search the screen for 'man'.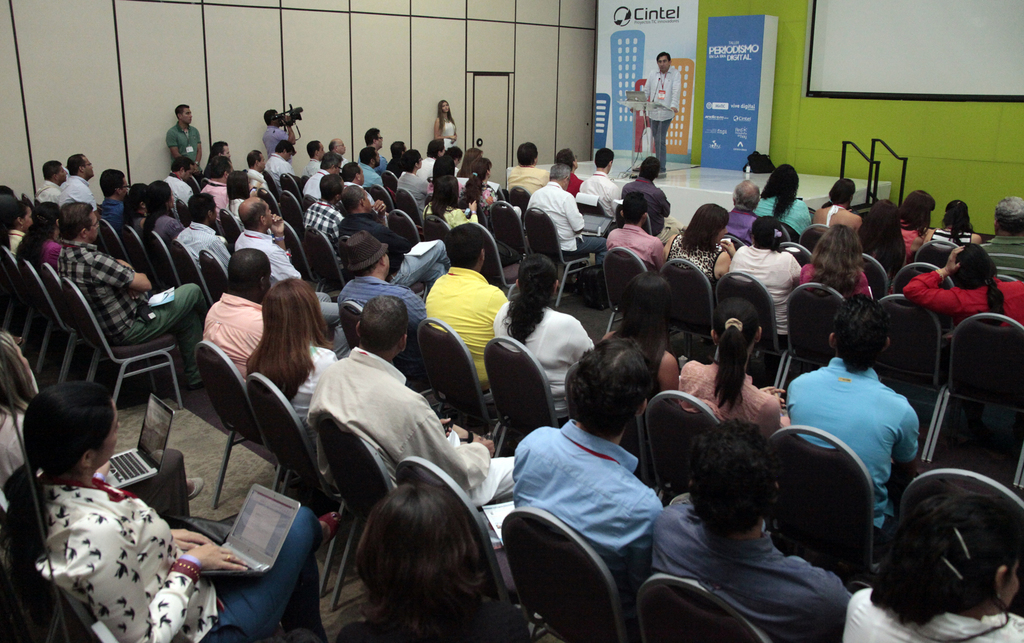
Found at (x1=38, y1=159, x2=75, y2=202).
